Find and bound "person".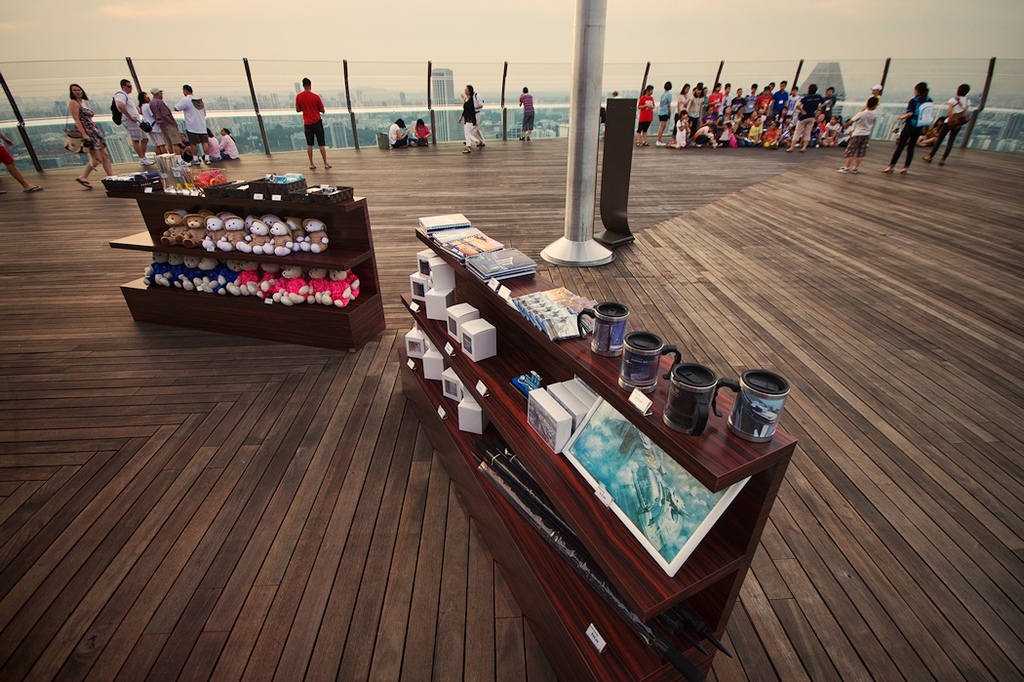
Bound: 516:82:539:143.
